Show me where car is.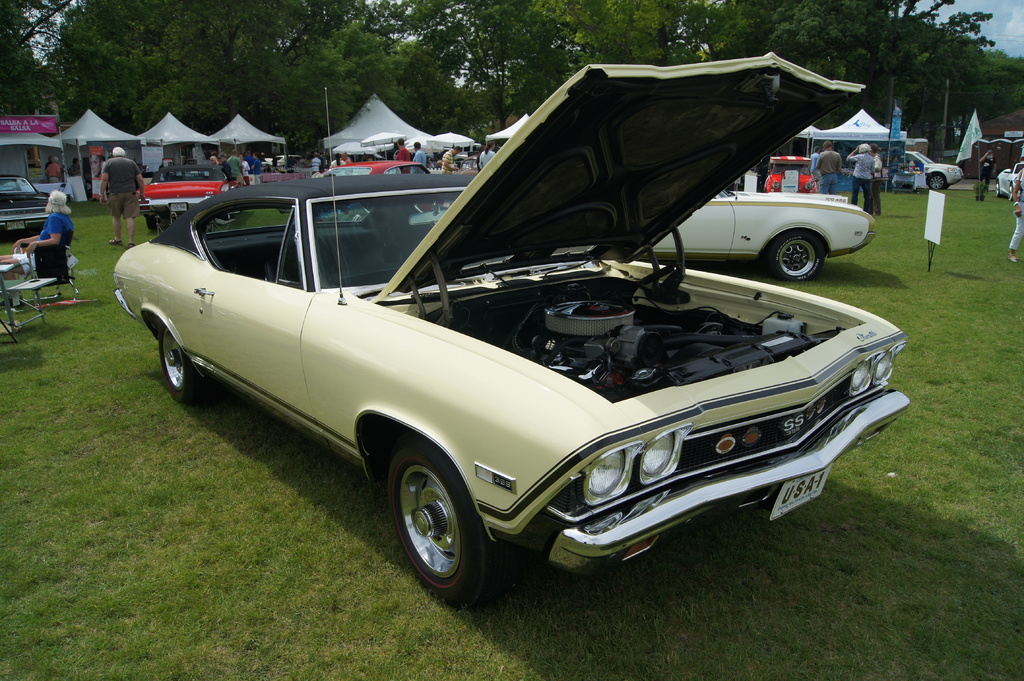
car is at [left=132, top=157, right=264, bottom=233].
